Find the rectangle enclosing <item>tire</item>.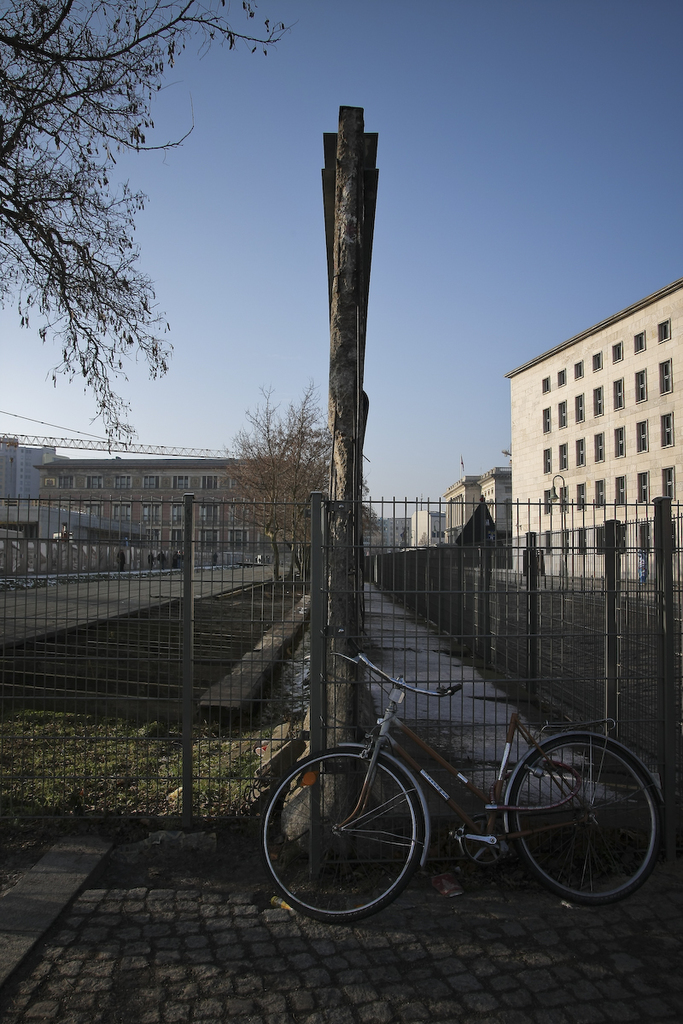
{"x1": 500, "y1": 732, "x2": 657, "y2": 902}.
